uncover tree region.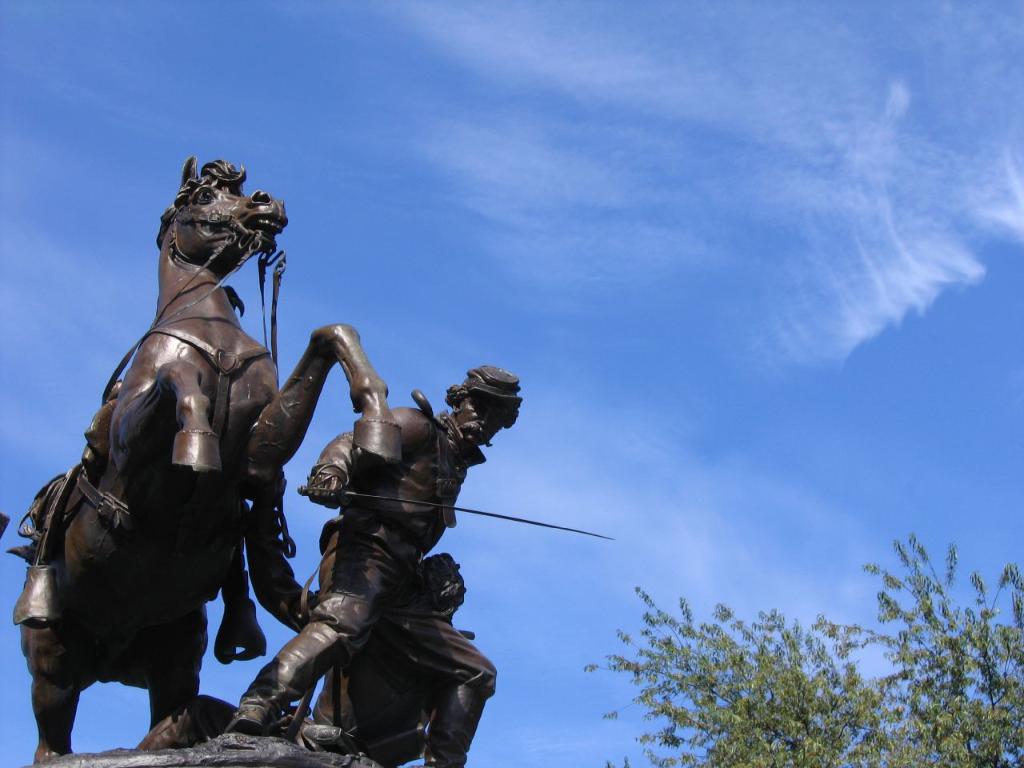
Uncovered: l=594, t=600, r=900, b=747.
